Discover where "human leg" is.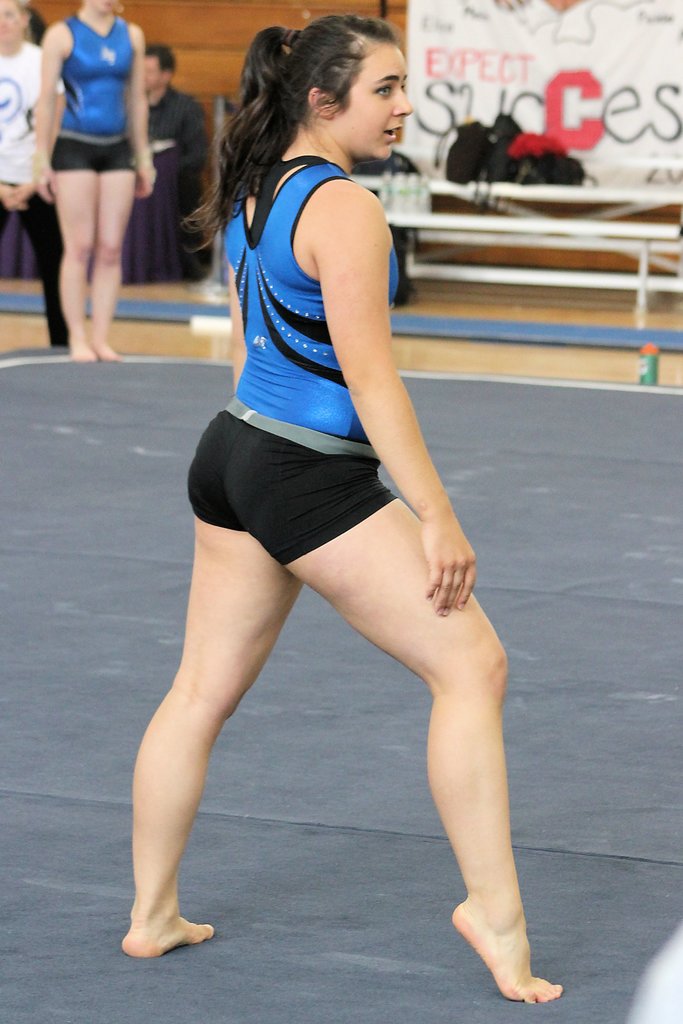
Discovered at crop(45, 140, 91, 364).
